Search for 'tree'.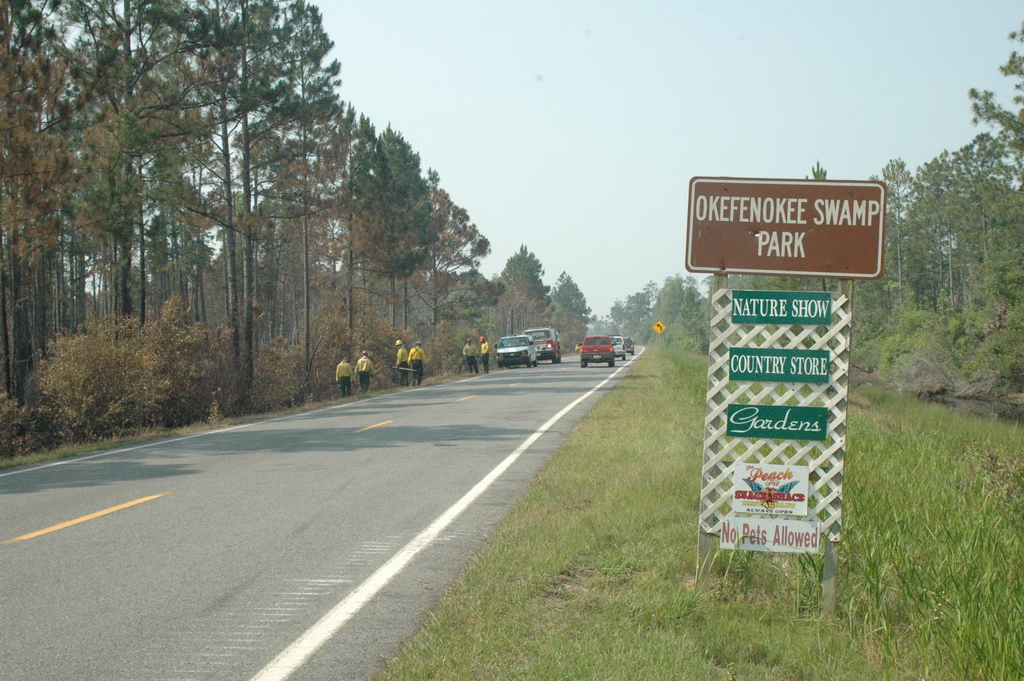
Found at bbox=(545, 267, 589, 351).
